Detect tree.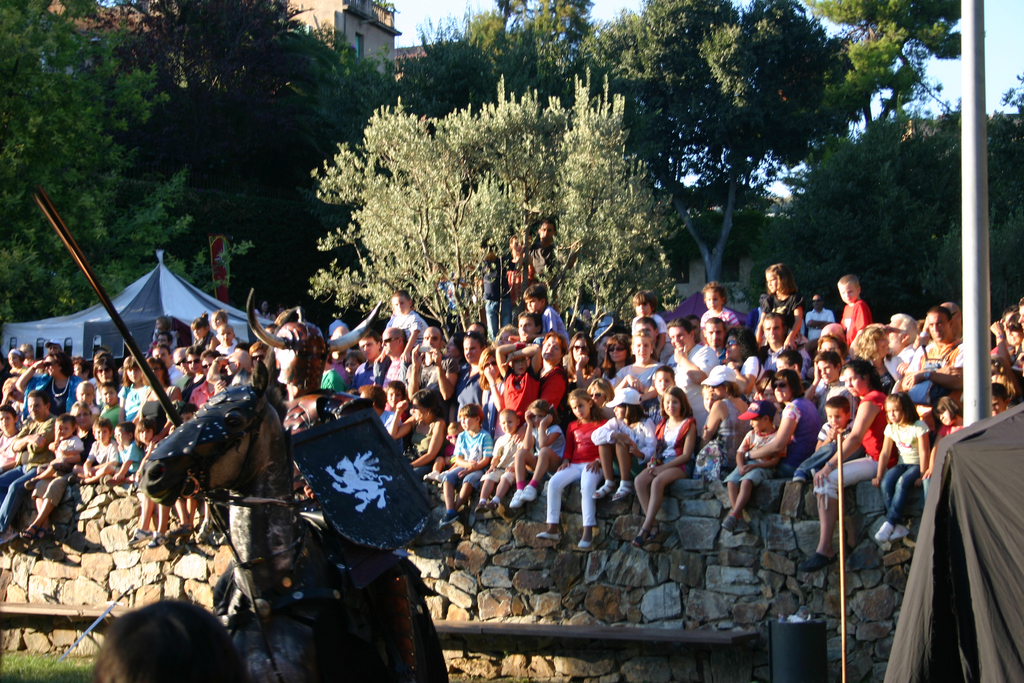
Detected at 278/64/693/318.
